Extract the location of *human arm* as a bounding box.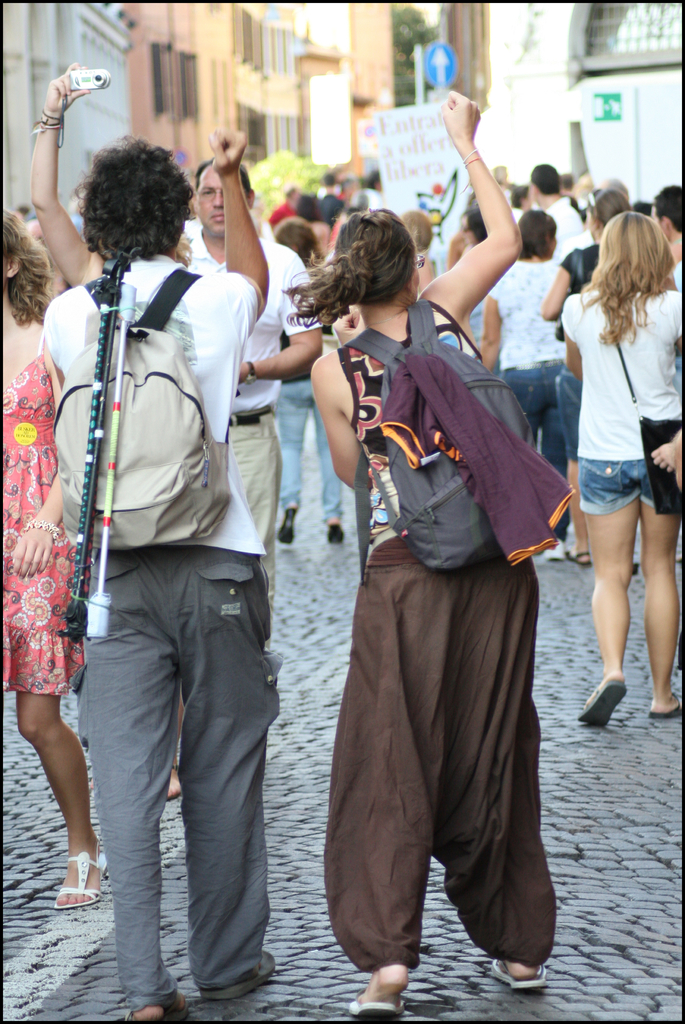
x1=311, y1=305, x2=367, y2=486.
